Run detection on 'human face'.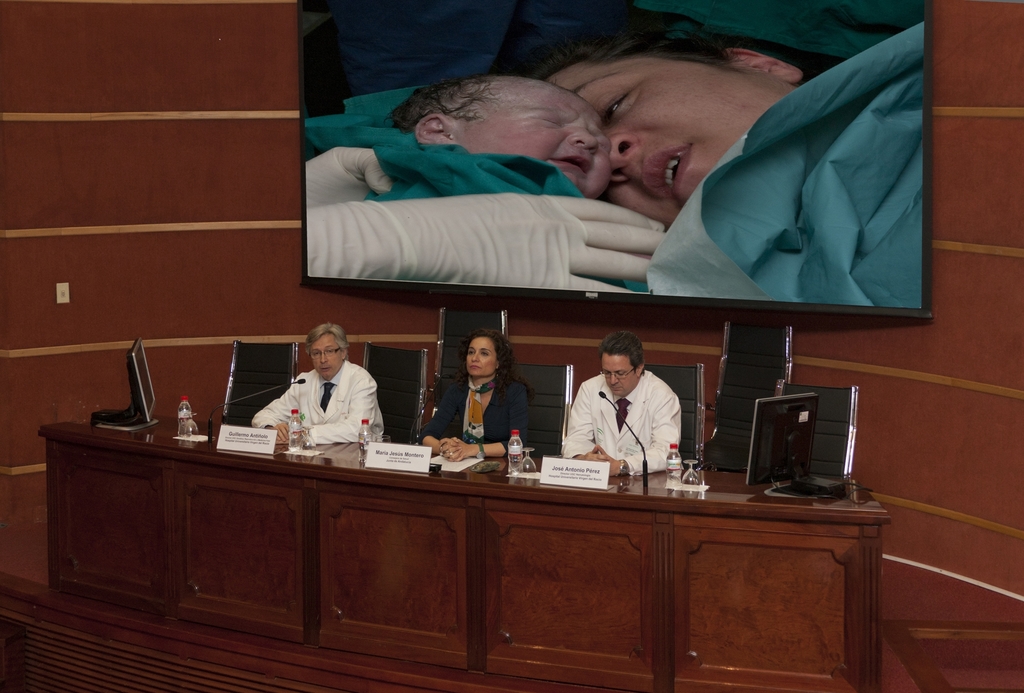
Result: left=598, top=350, right=643, bottom=396.
